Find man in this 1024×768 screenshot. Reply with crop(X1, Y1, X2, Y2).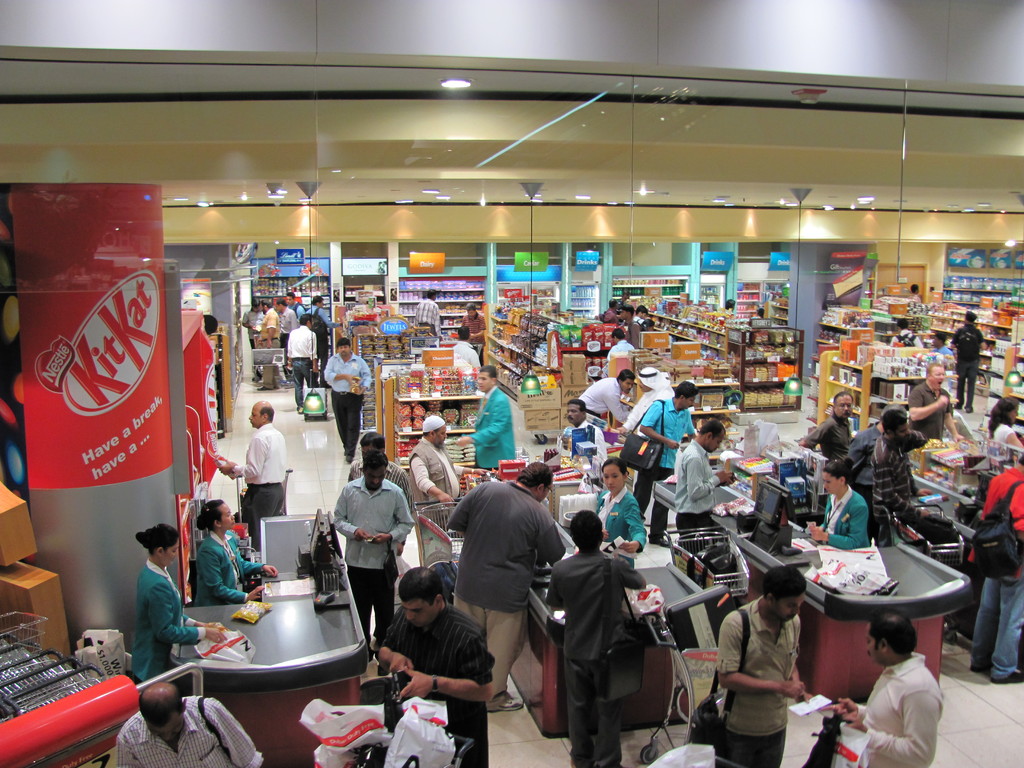
crop(709, 573, 829, 759).
